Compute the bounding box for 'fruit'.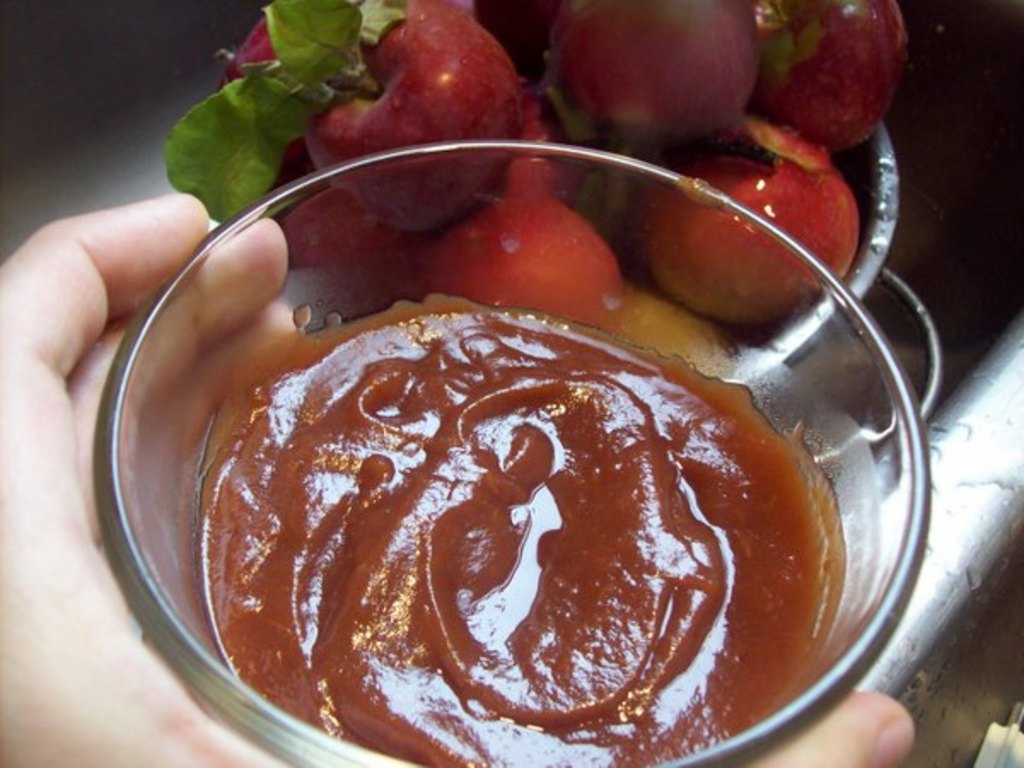
x1=758, y1=14, x2=916, y2=143.
